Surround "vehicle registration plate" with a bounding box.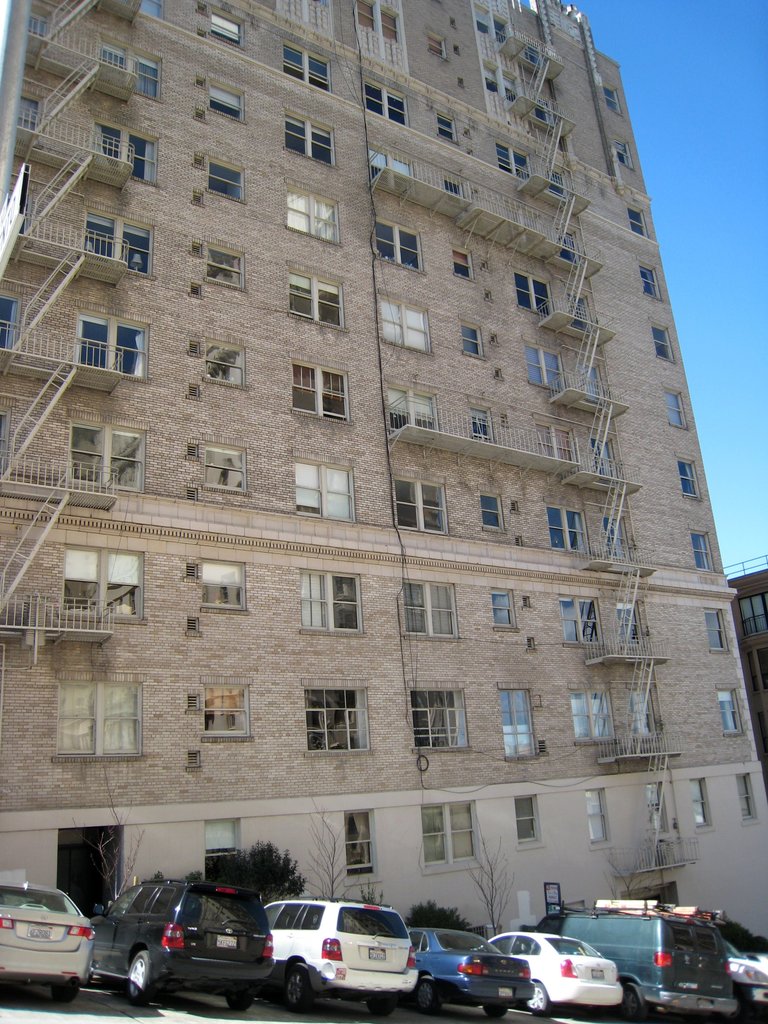
(x1=593, y1=970, x2=605, y2=980).
